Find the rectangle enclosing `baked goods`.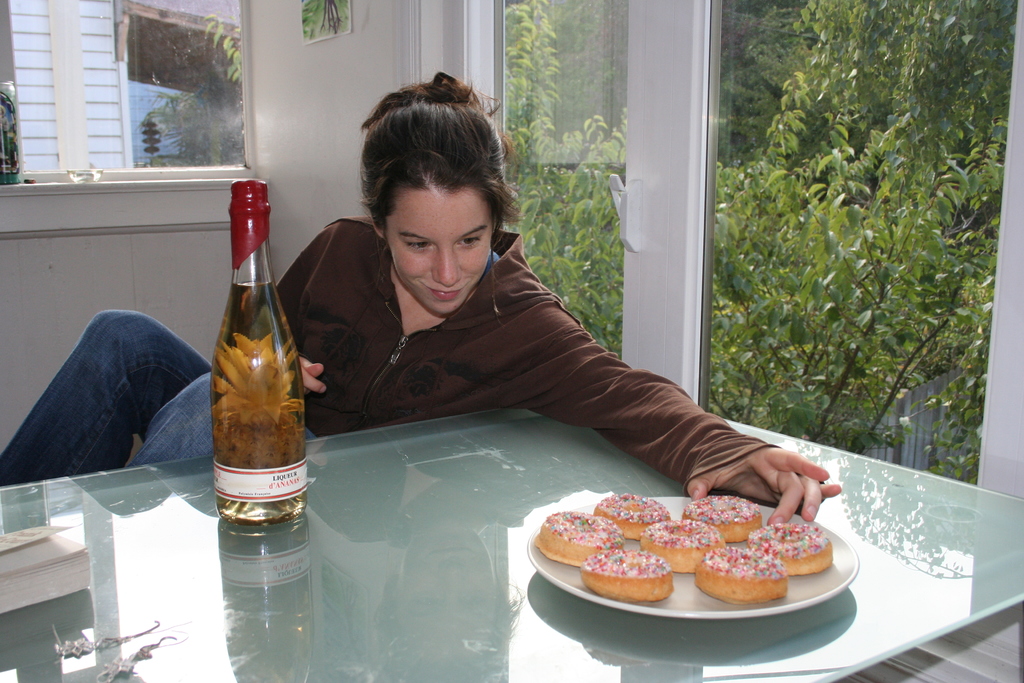
crop(534, 509, 621, 566).
